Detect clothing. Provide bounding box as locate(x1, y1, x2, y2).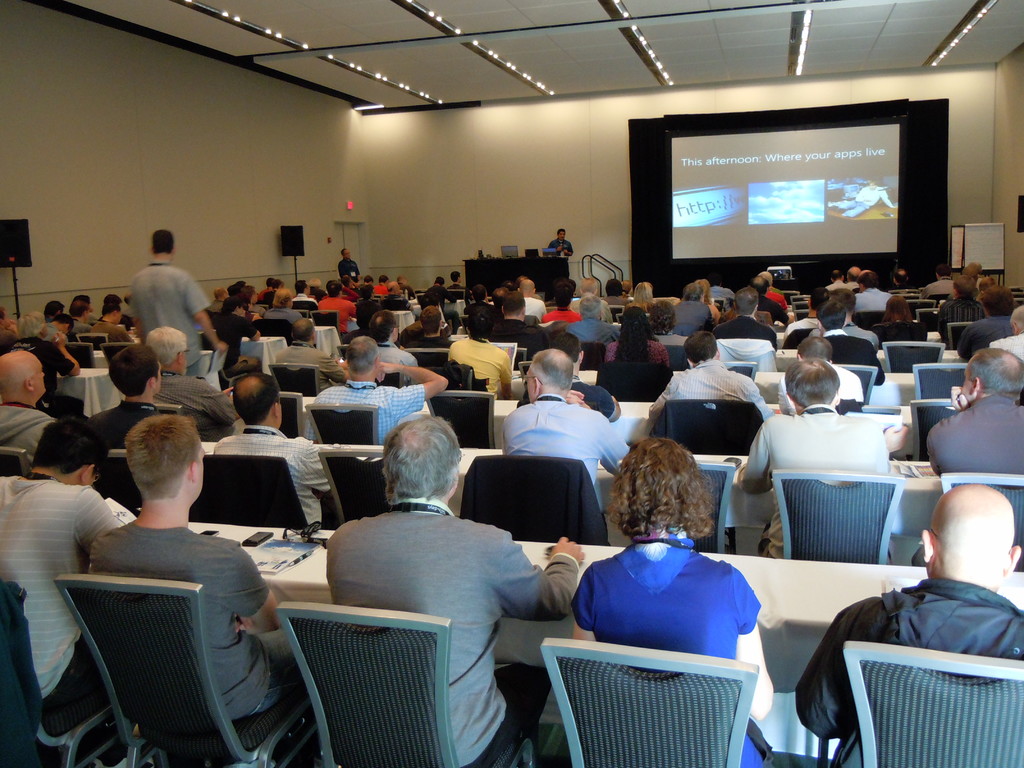
locate(1, 400, 49, 454).
